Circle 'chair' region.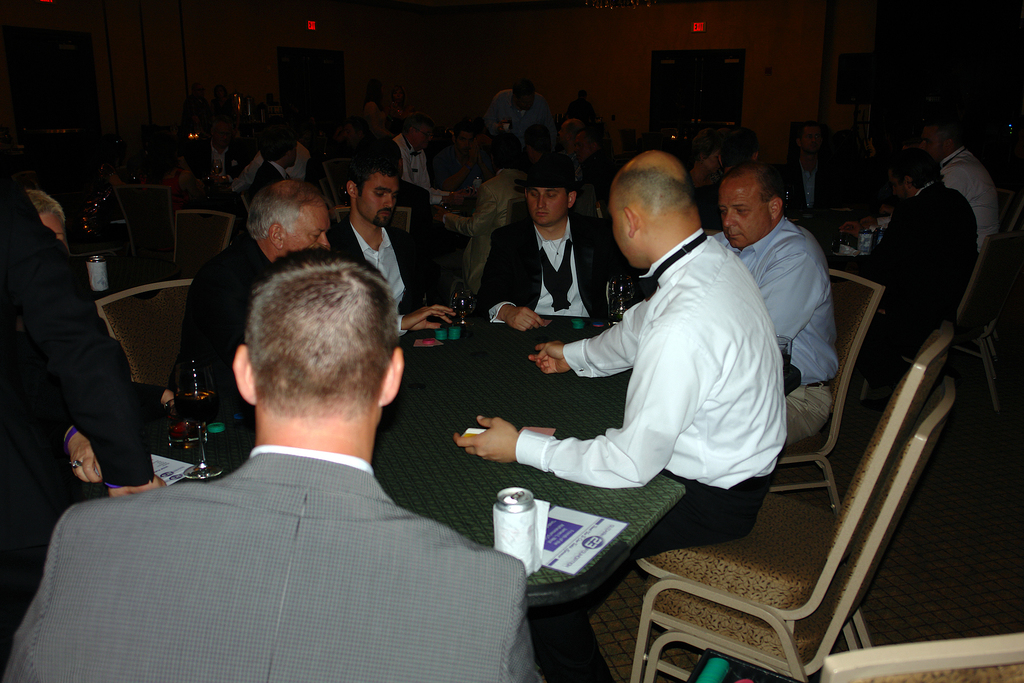
Region: <box>898,234,1003,413</box>.
